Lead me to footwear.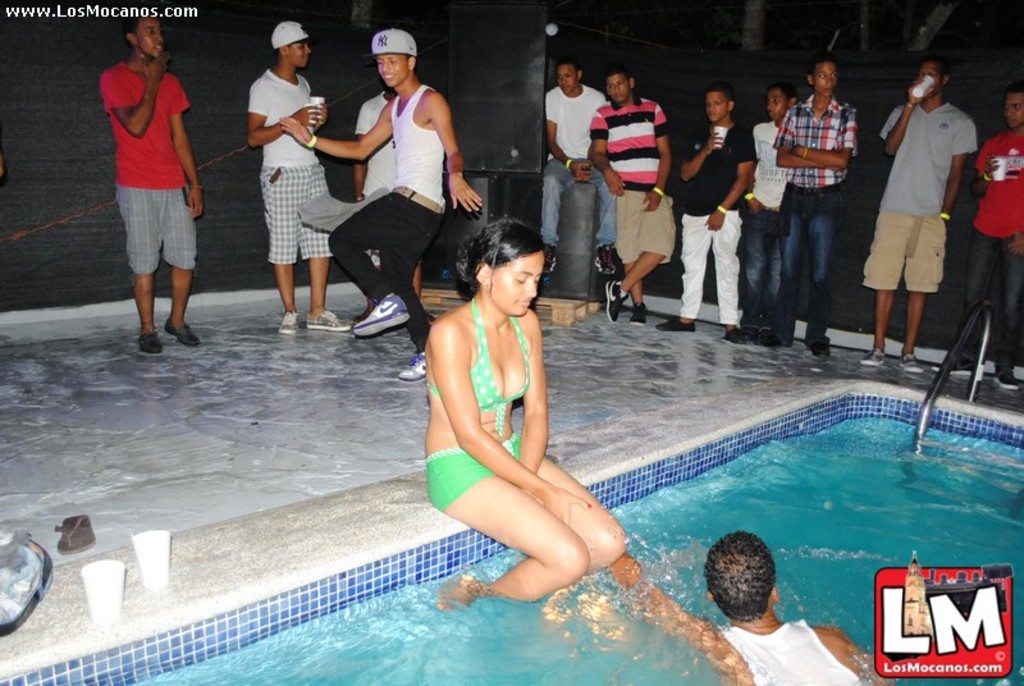
Lead to (896, 352, 923, 375).
